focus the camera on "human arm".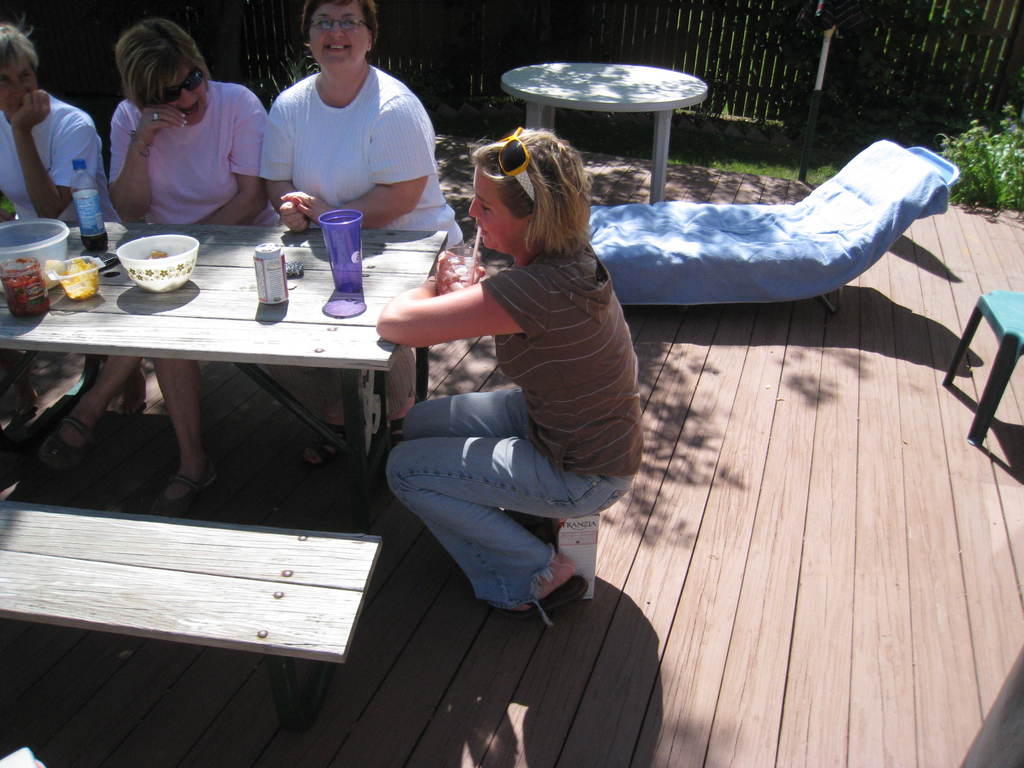
Focus region: bbox(107, 99, 195, 226).
